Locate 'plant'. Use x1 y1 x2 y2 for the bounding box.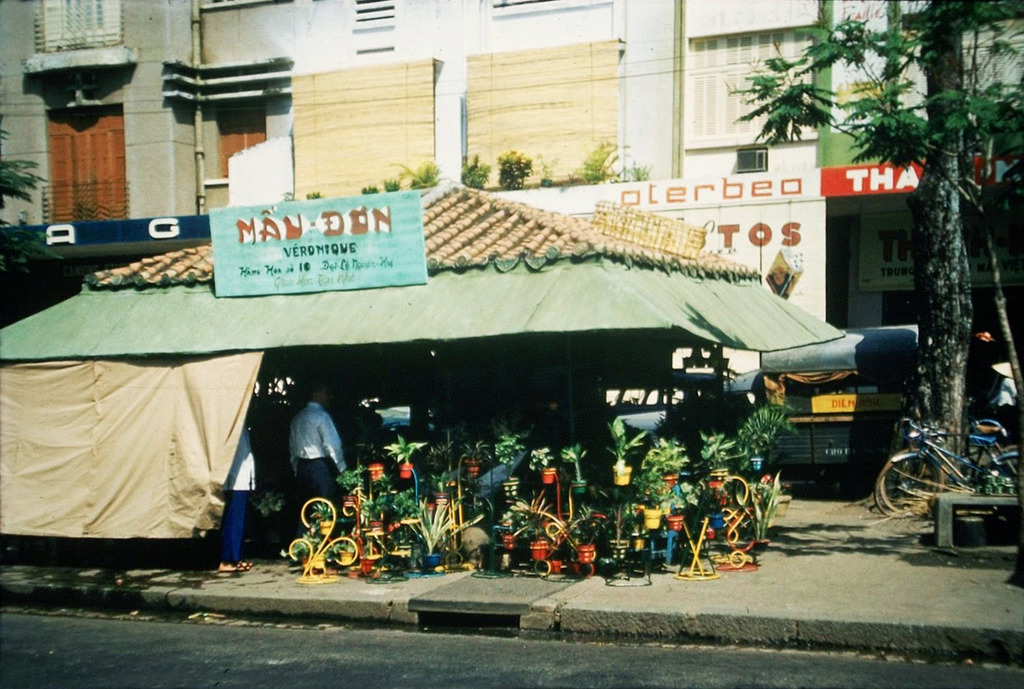
454 438 491 465.
